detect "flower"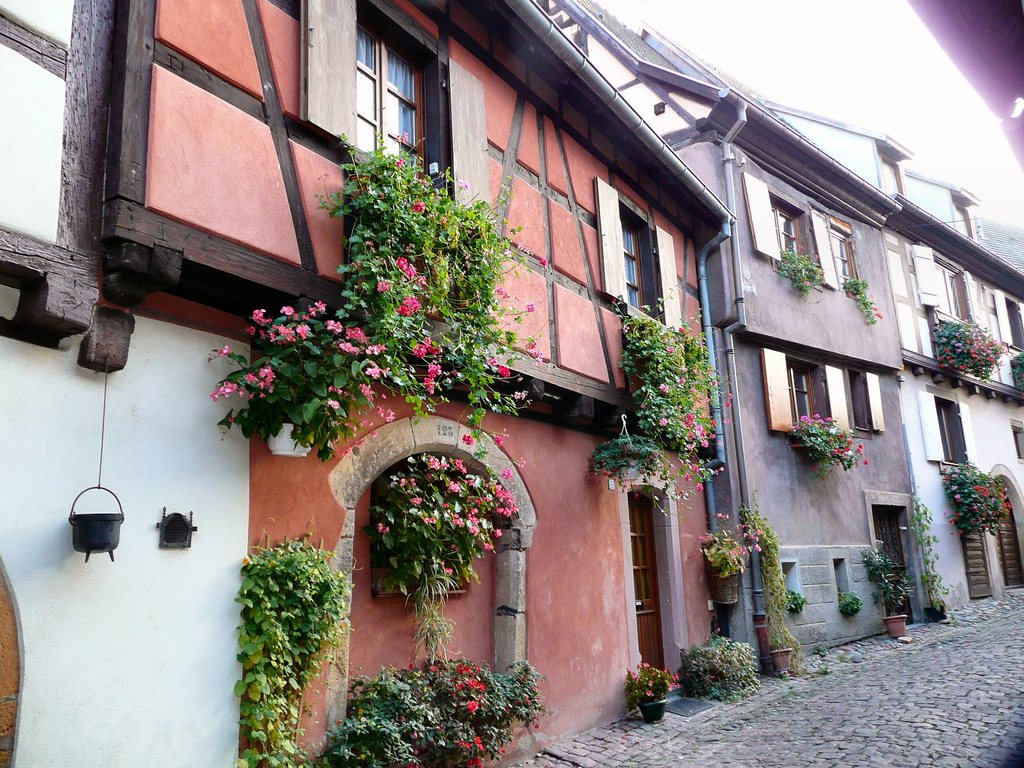
[left=374, top=404, right=396, bottom=426]
